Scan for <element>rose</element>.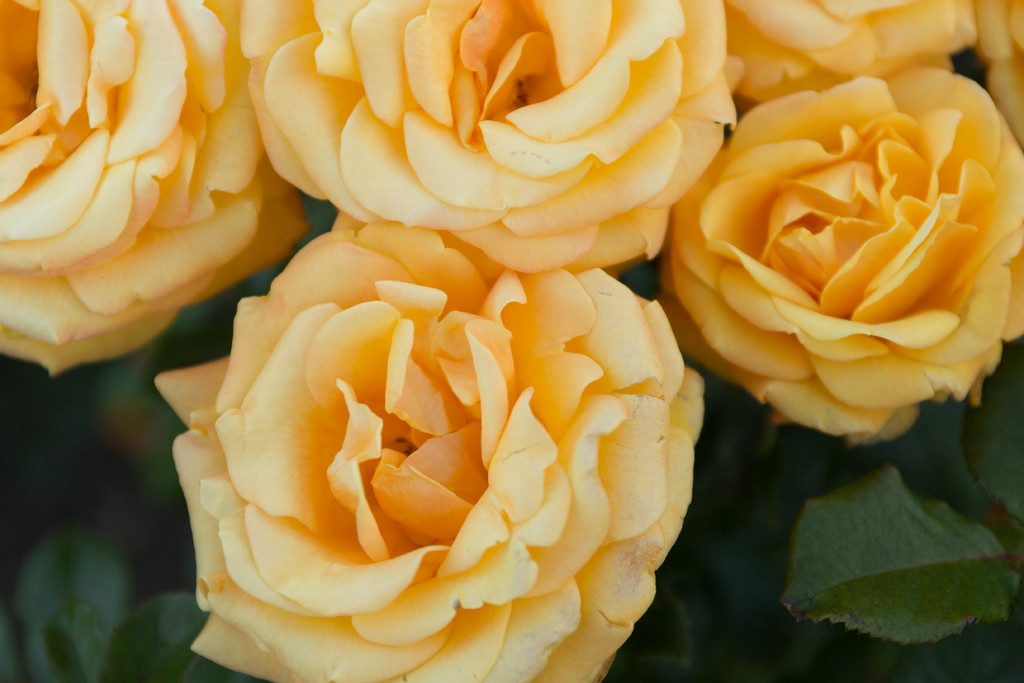
Scan result: rect(0, 0, 312, 379).
